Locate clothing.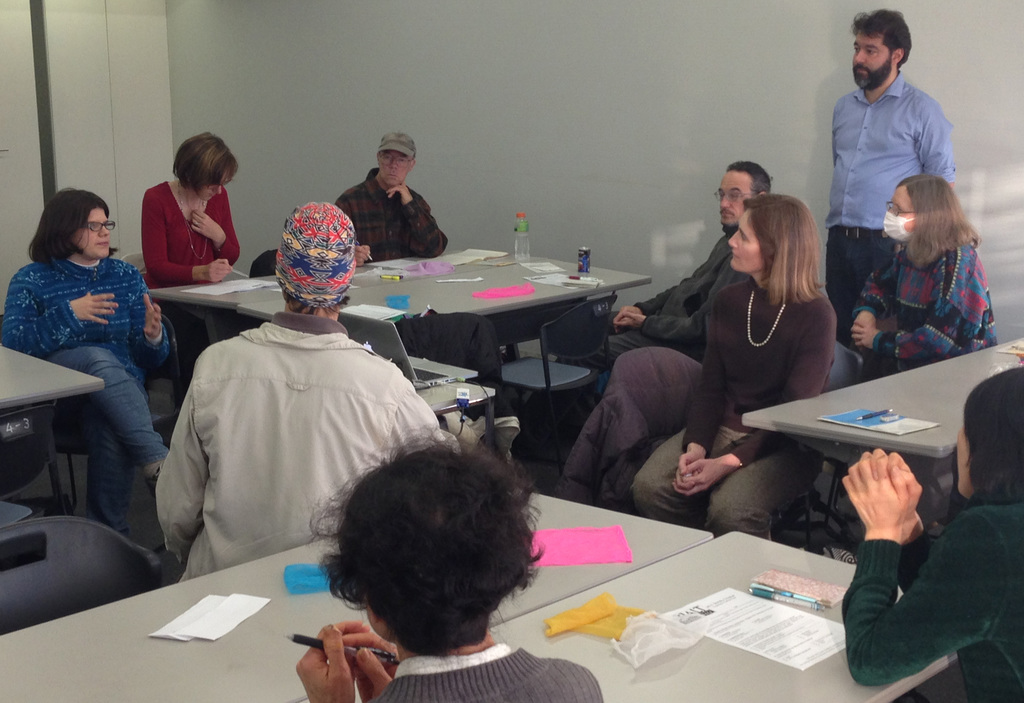
Bounding box: box(376, 652, 602, 702).
